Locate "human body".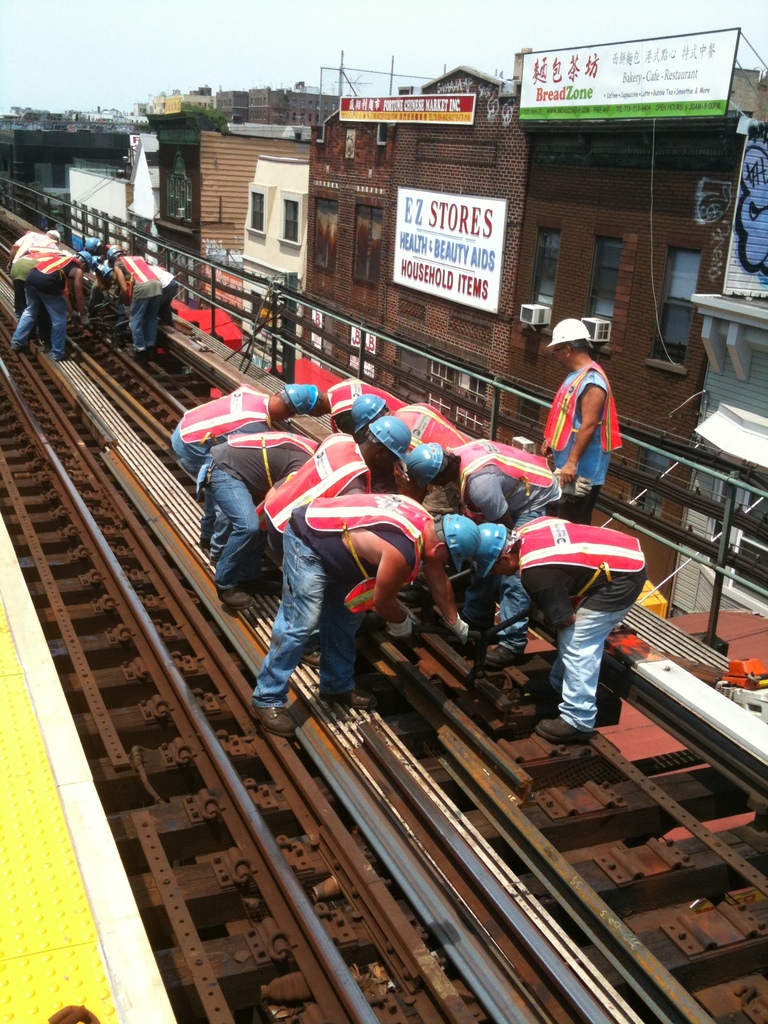
Bounding box: [left=468, top=524, right=652, bottom=744].
